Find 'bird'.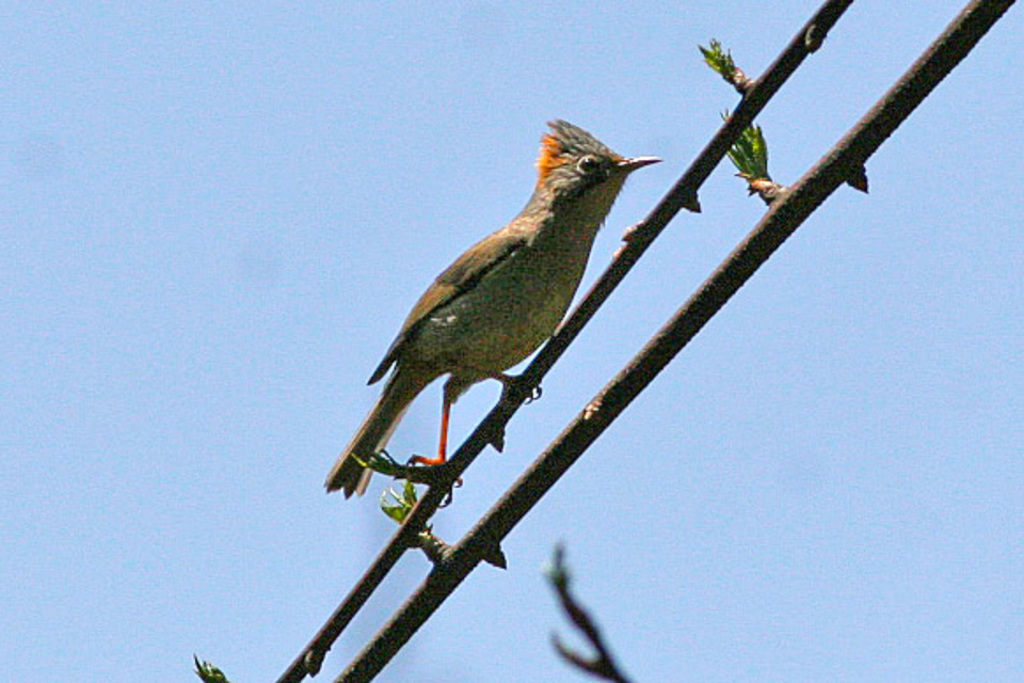
bbox=[318, 129, 663, 499].
